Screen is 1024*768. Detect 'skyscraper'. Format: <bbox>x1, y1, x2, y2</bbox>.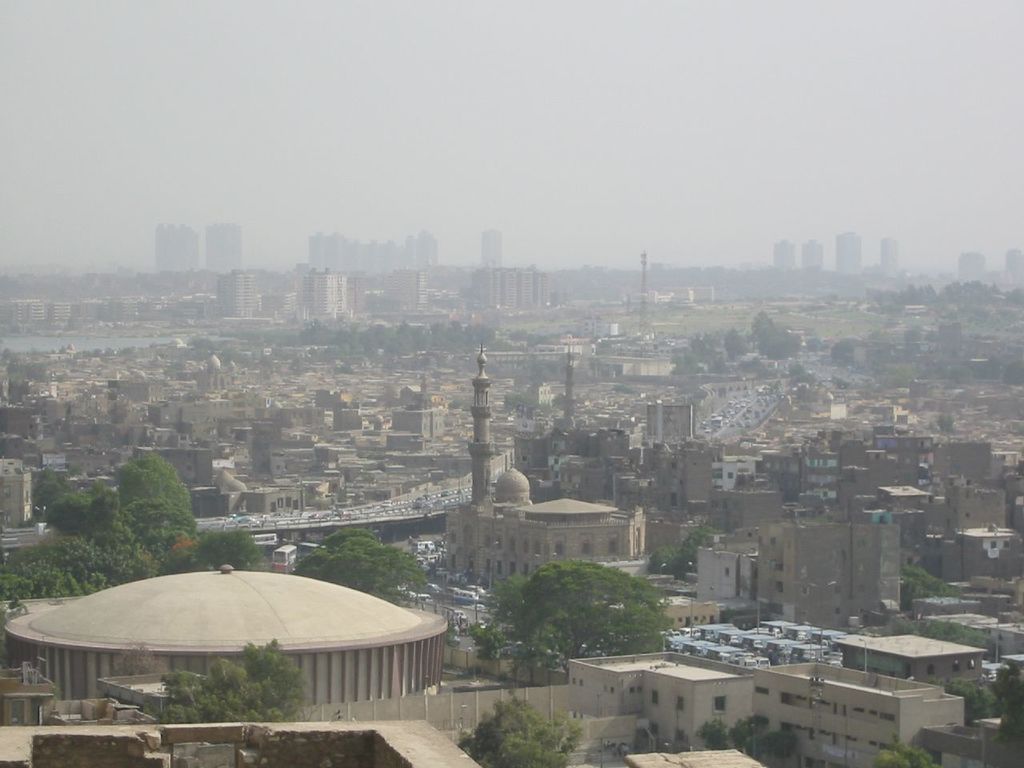
<bbox>202, 220, 238, 274</bbox>.
